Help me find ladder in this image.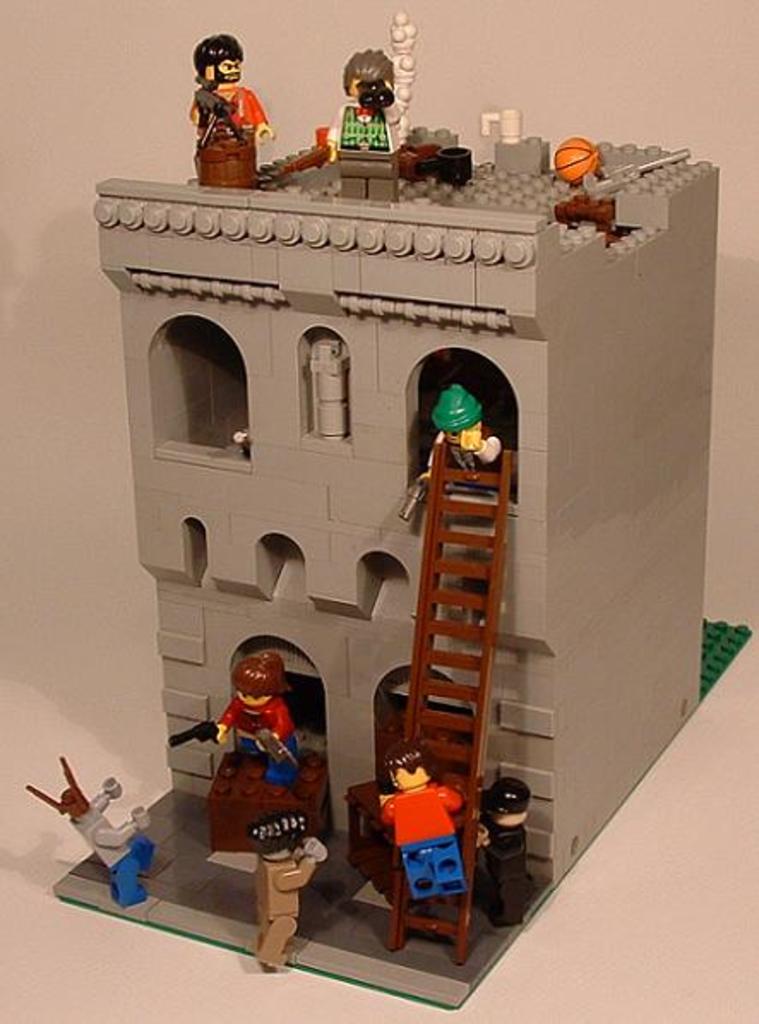
Found it: left=384, top=440, right=516, bottom=966.
